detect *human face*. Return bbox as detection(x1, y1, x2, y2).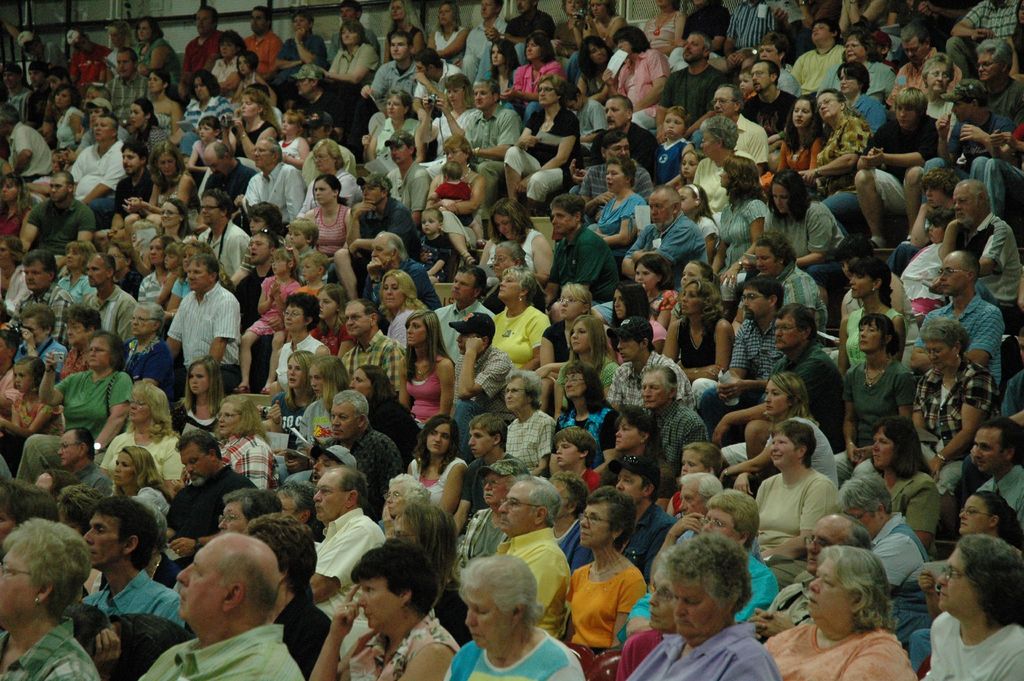
detection(681, 35, 706, 62).
